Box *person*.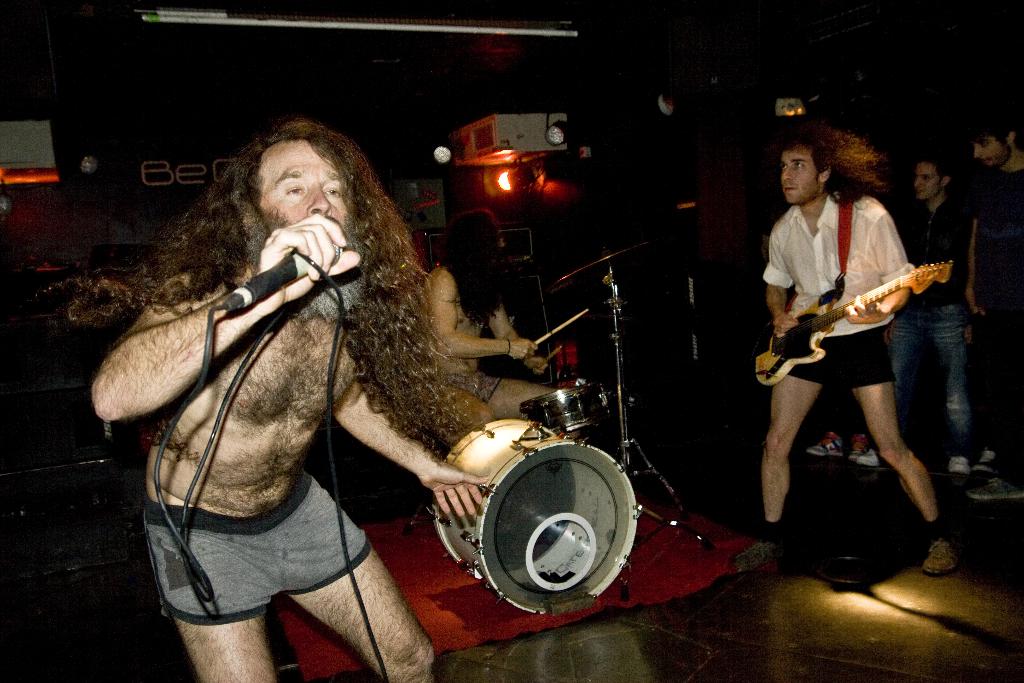
[left=414, top=202, right=570, bottom=443].
